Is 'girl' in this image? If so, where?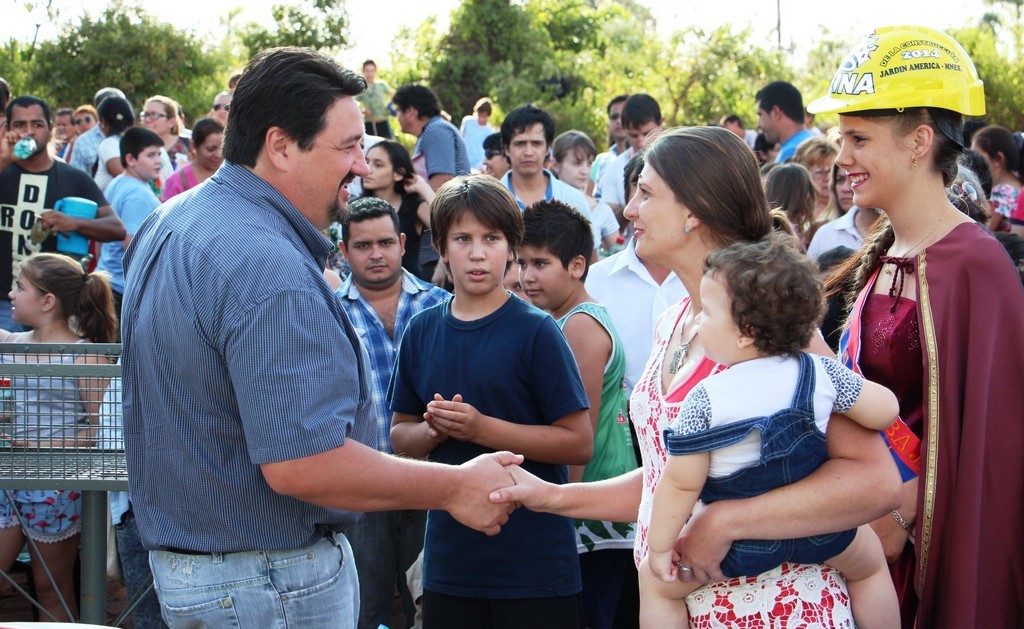
Yes, at [540, 123, 623, 248].
